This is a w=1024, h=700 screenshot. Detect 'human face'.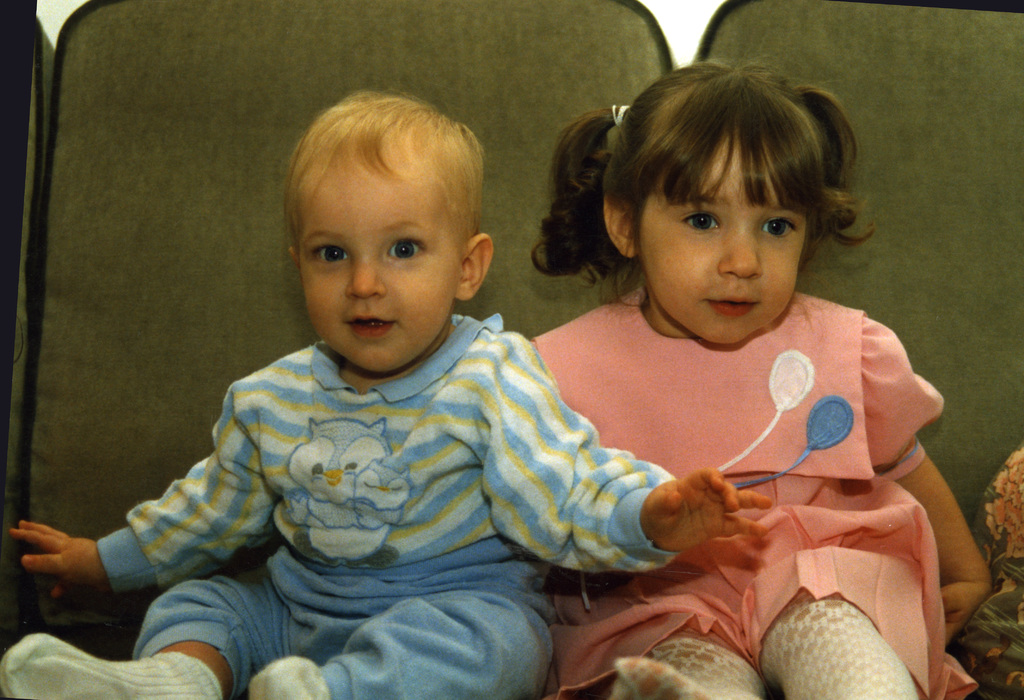
region(636, 135, 811, 349).
